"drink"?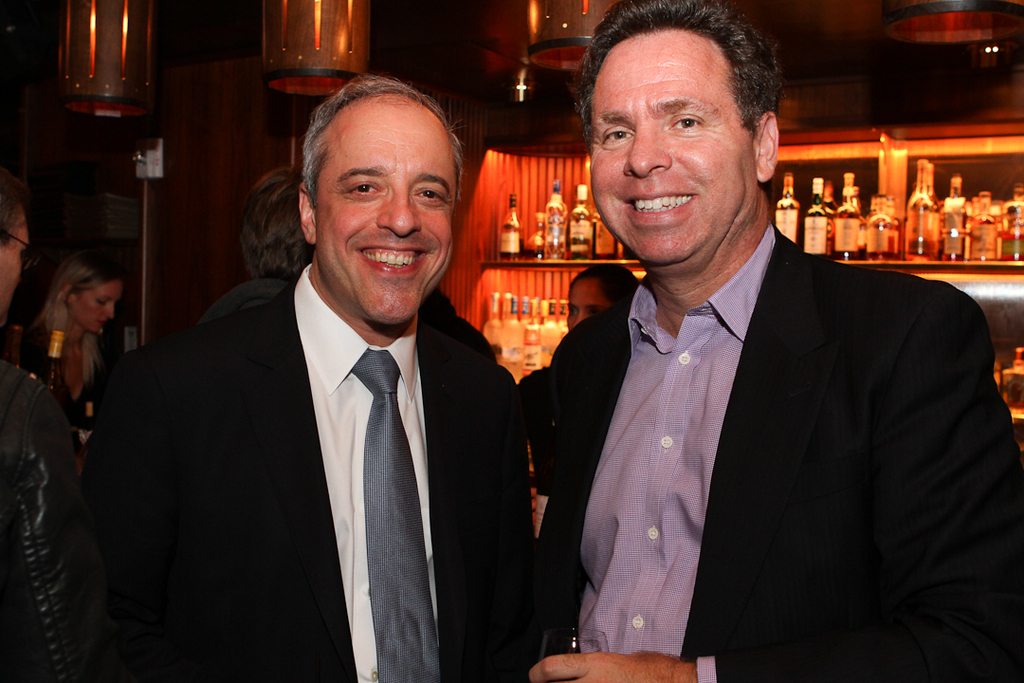
{"left": 994, "top": 234, "right": 1023, "bottom": 259}
